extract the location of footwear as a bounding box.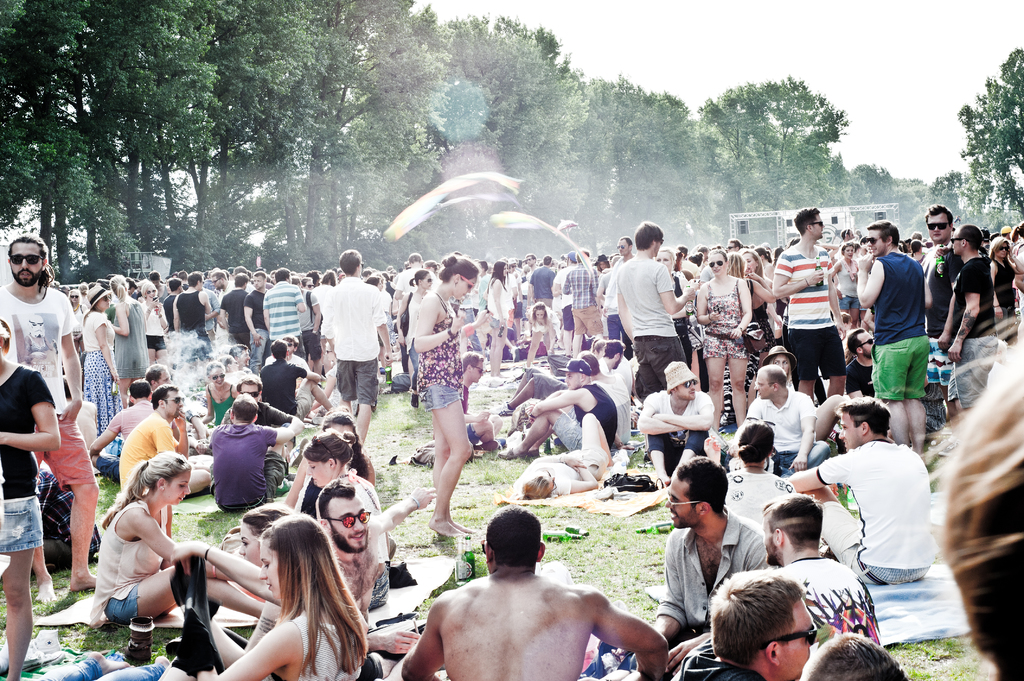
crop(829, 424, 842, 441).
